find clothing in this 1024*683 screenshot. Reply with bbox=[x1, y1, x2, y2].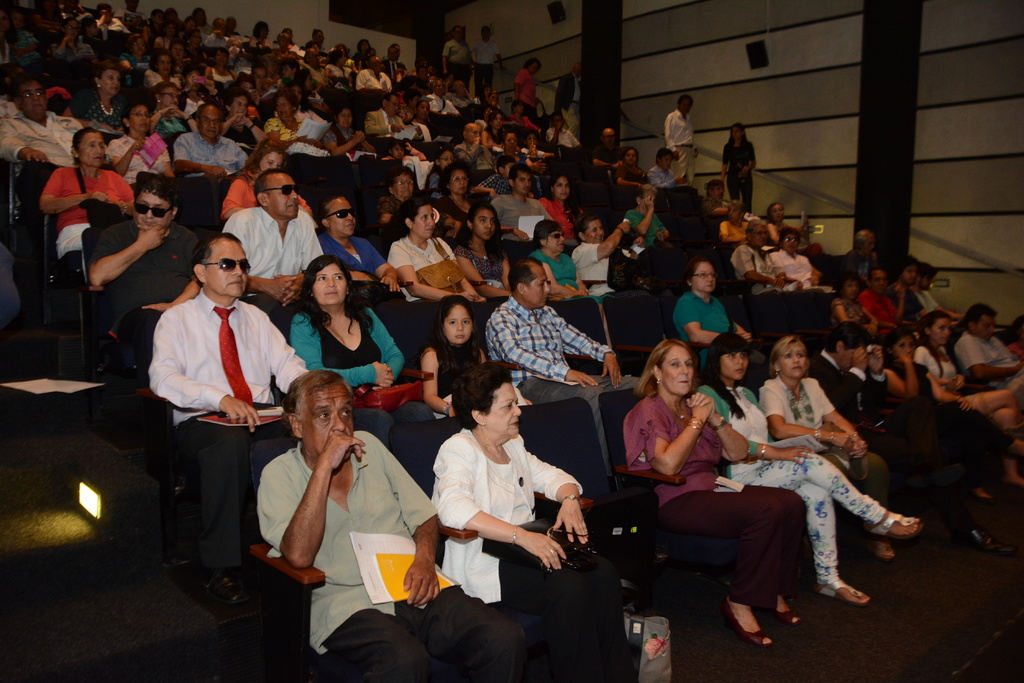
bbox=[86, 99, 128, 134].
